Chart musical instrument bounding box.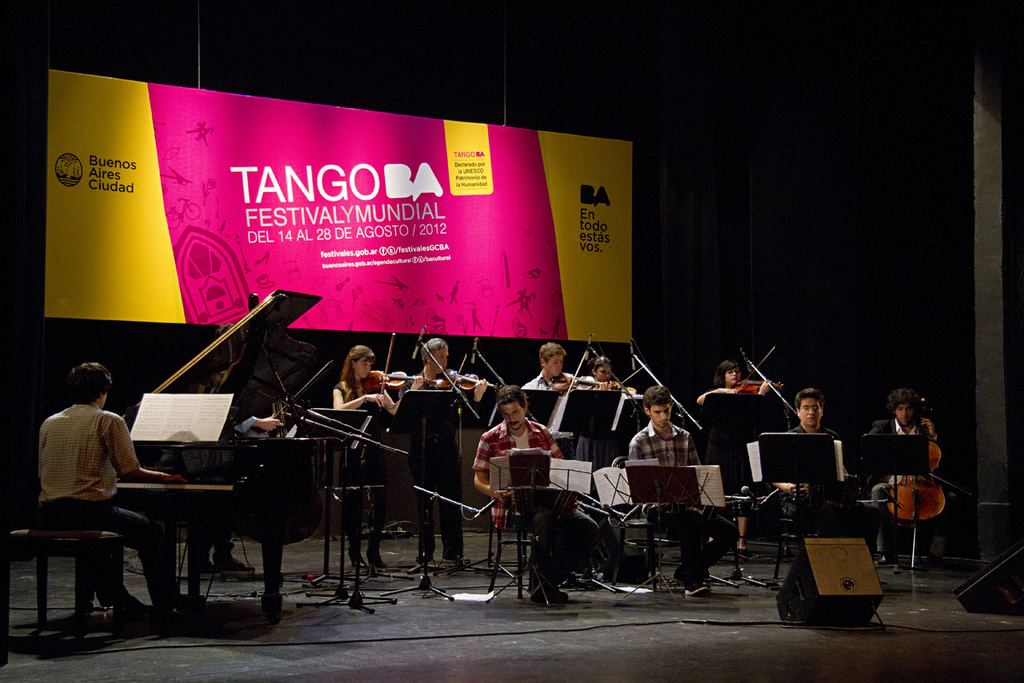
Charted: [365, 336, 435, 402].
